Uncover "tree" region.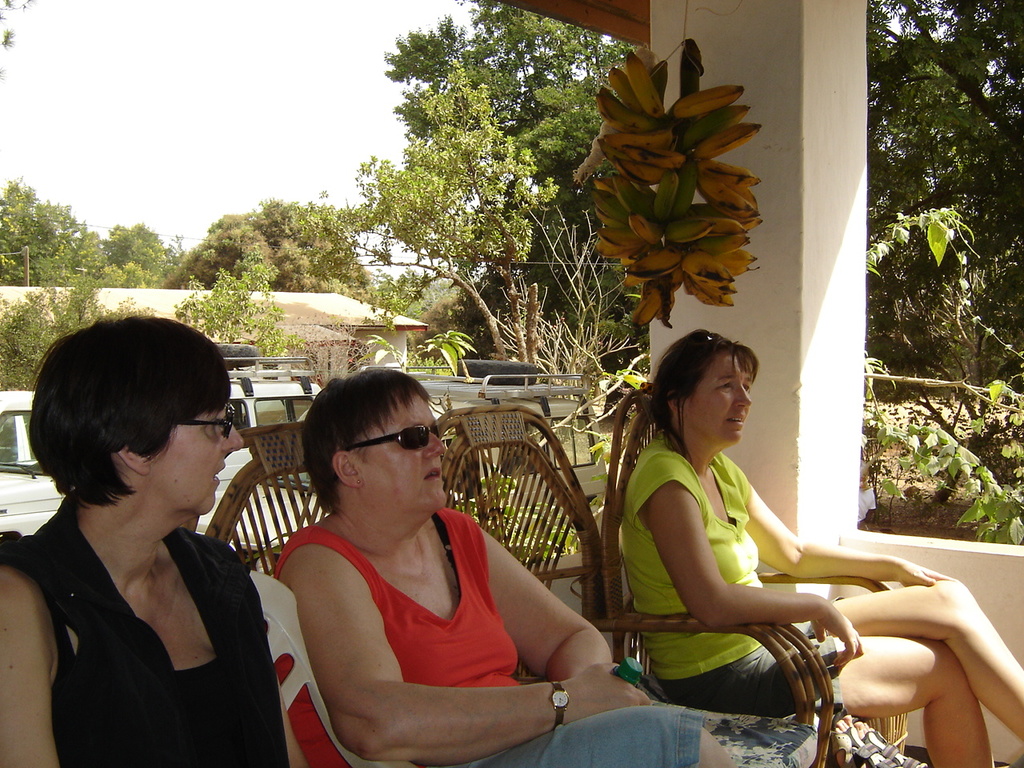
Uncovered: 395 66 548 326.
